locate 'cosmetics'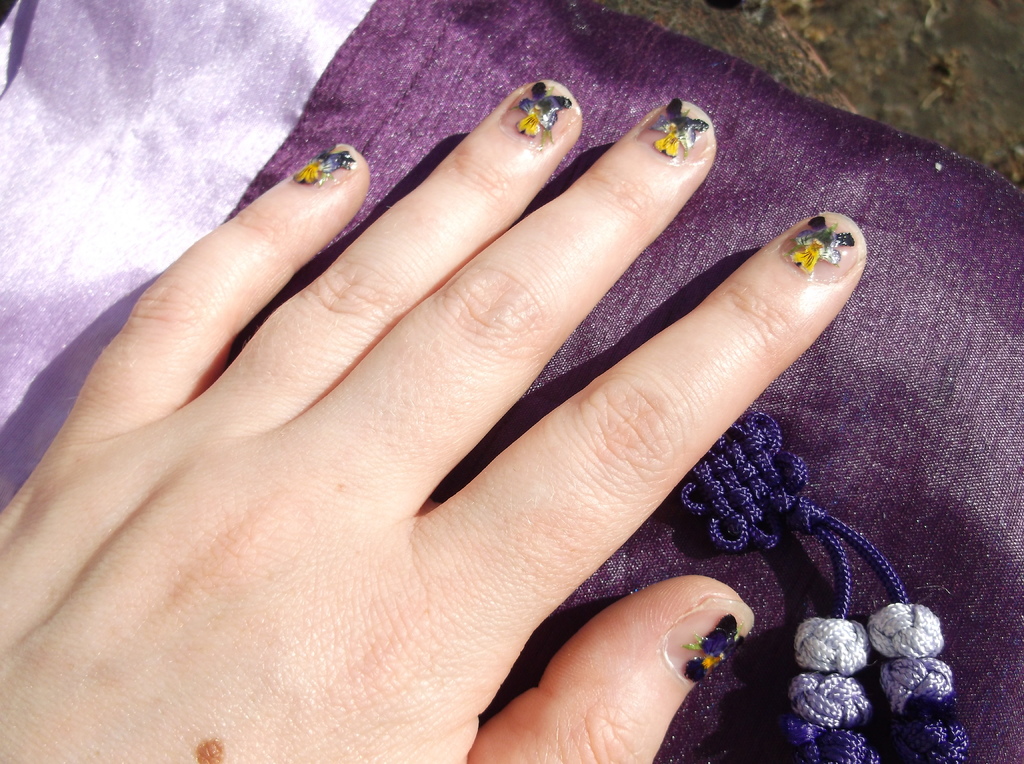
rect(778, 206, 867, 288)
